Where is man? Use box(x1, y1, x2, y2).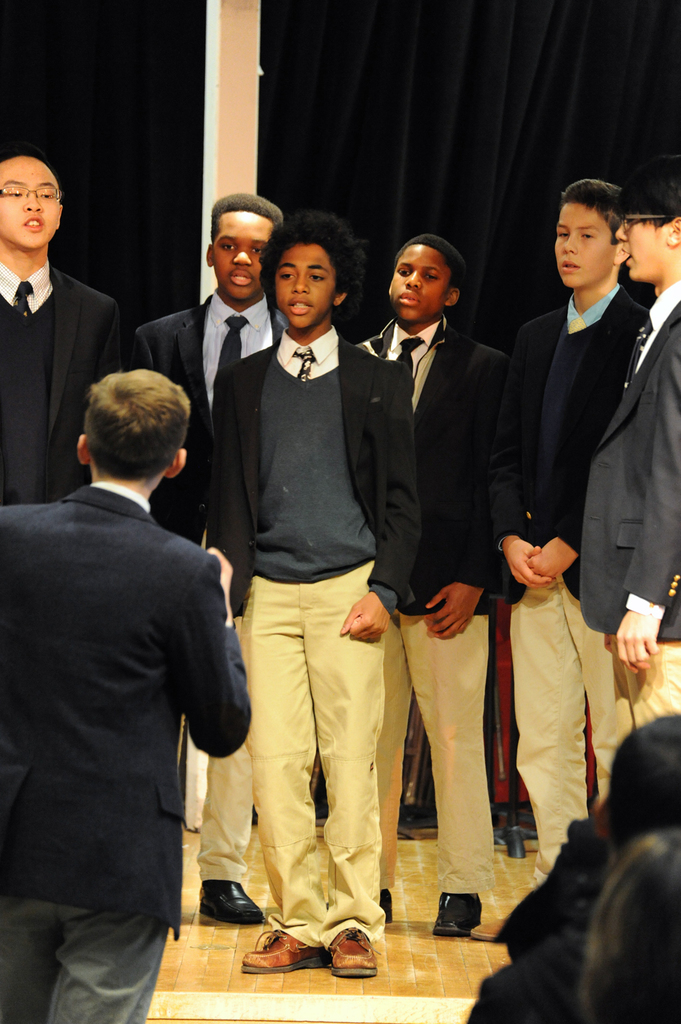
box(345, 221, 530, 930).
